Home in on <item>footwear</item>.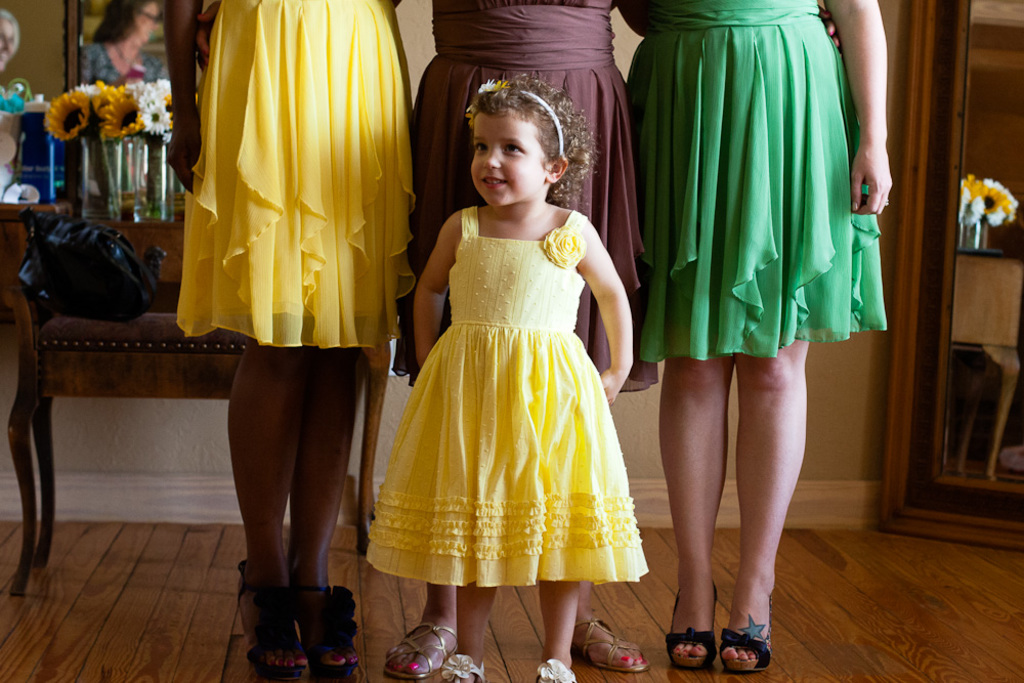
Homed in at pyautogui.locateOnScreen(382, 622, 456, 681).
